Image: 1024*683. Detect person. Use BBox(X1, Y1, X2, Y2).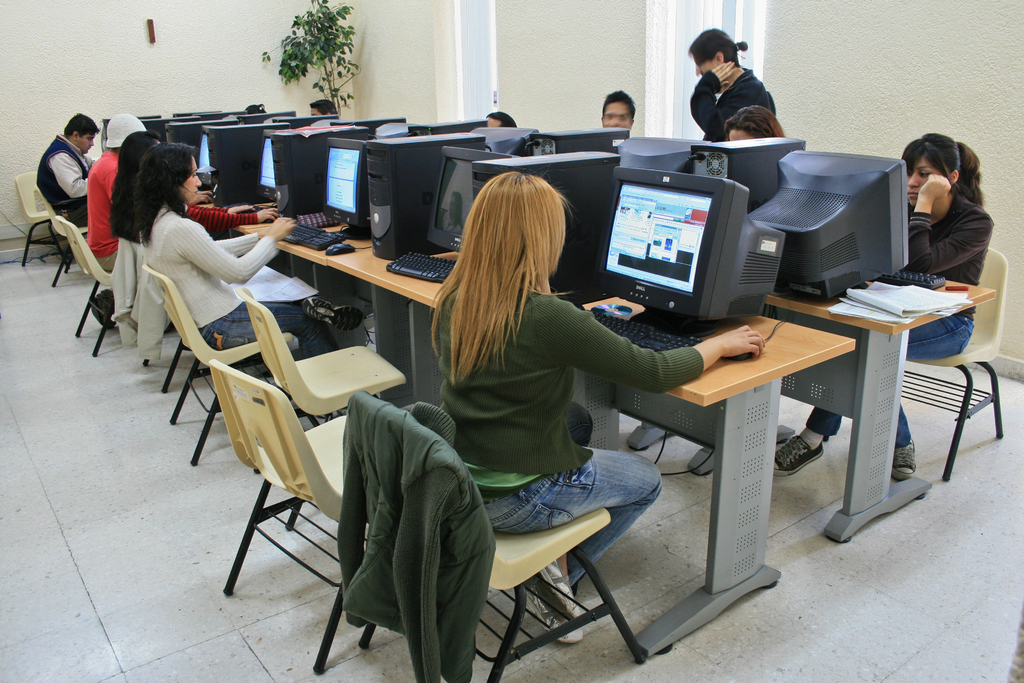
BBox(600, 90, 641, 131).
